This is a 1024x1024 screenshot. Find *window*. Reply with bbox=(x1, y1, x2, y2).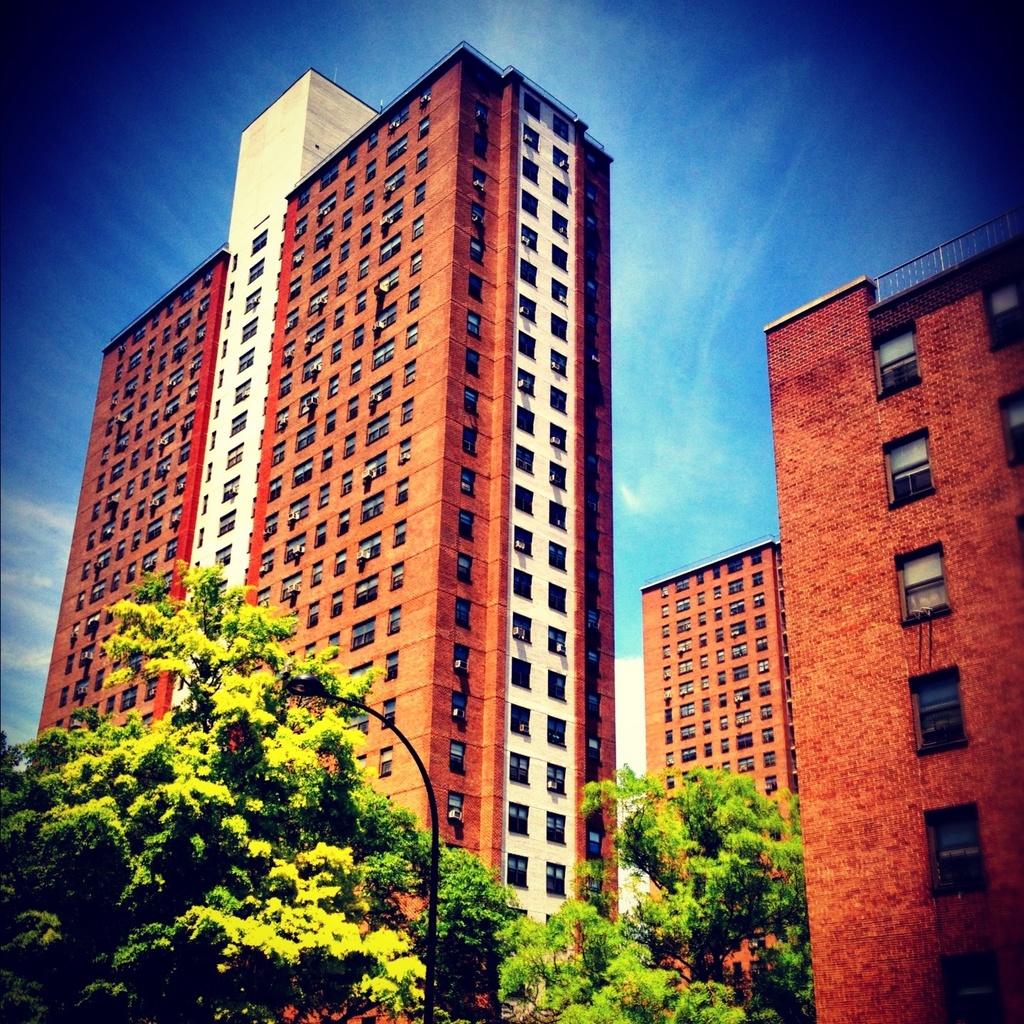
bbox=(317, 485, 329, 510).
